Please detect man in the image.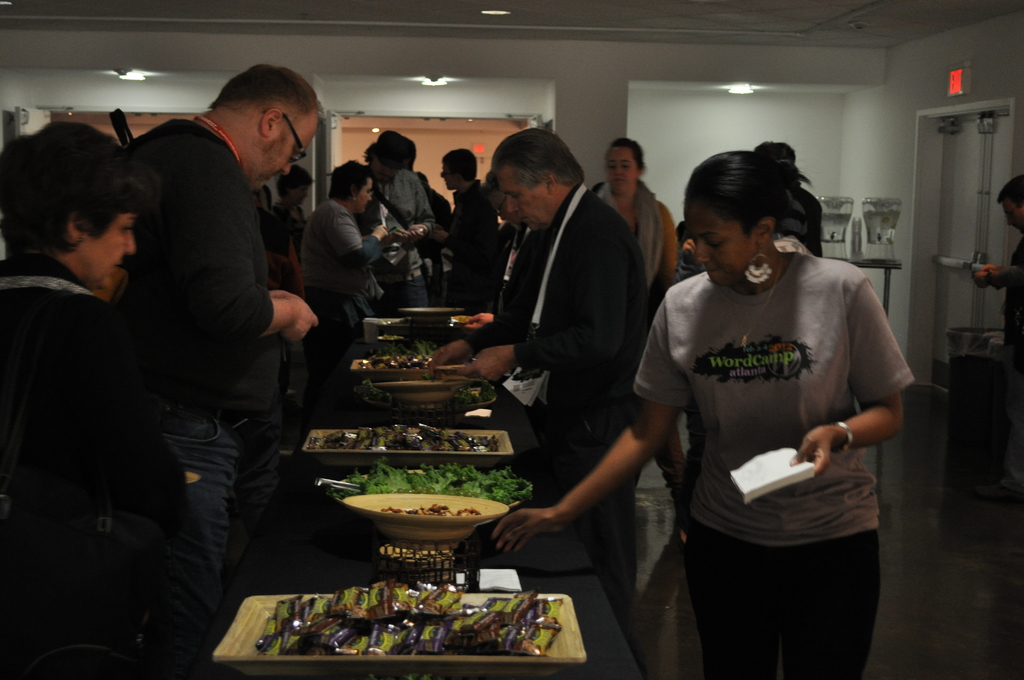
left=433, top=142, right=659, bottom=581.
